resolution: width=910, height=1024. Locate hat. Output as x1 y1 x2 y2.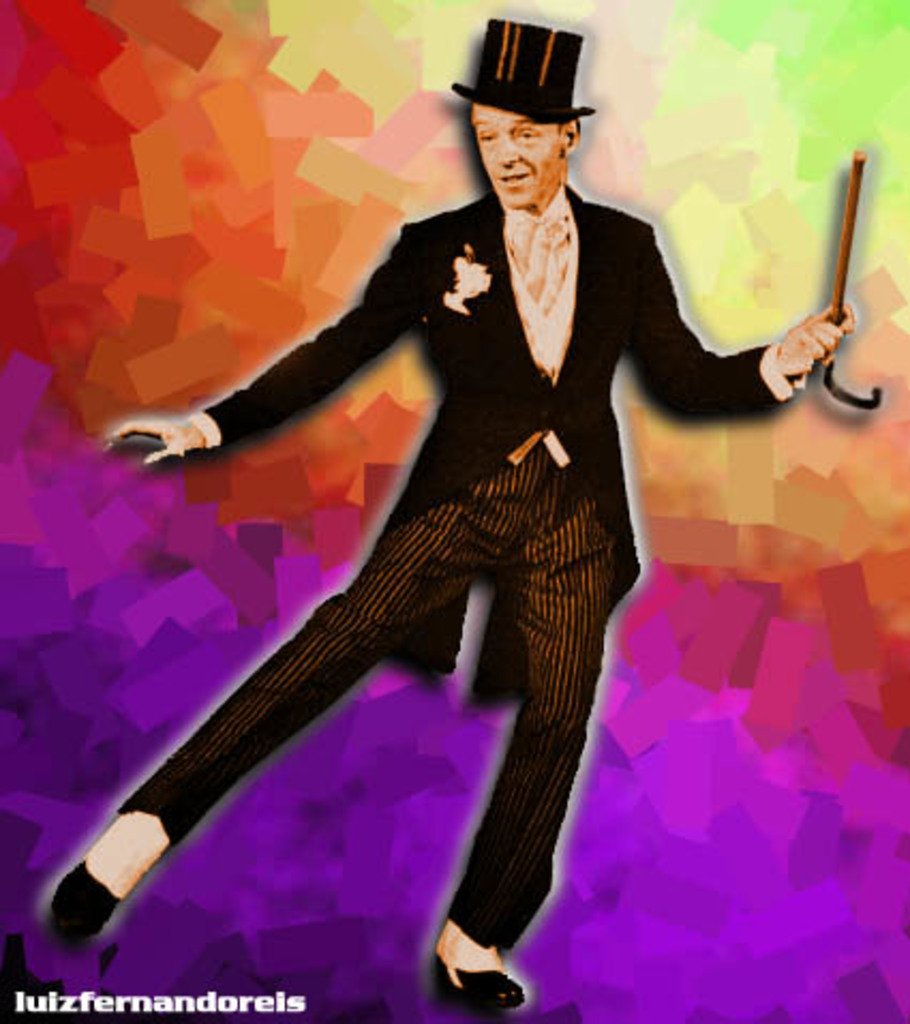
454 13 602 131.
